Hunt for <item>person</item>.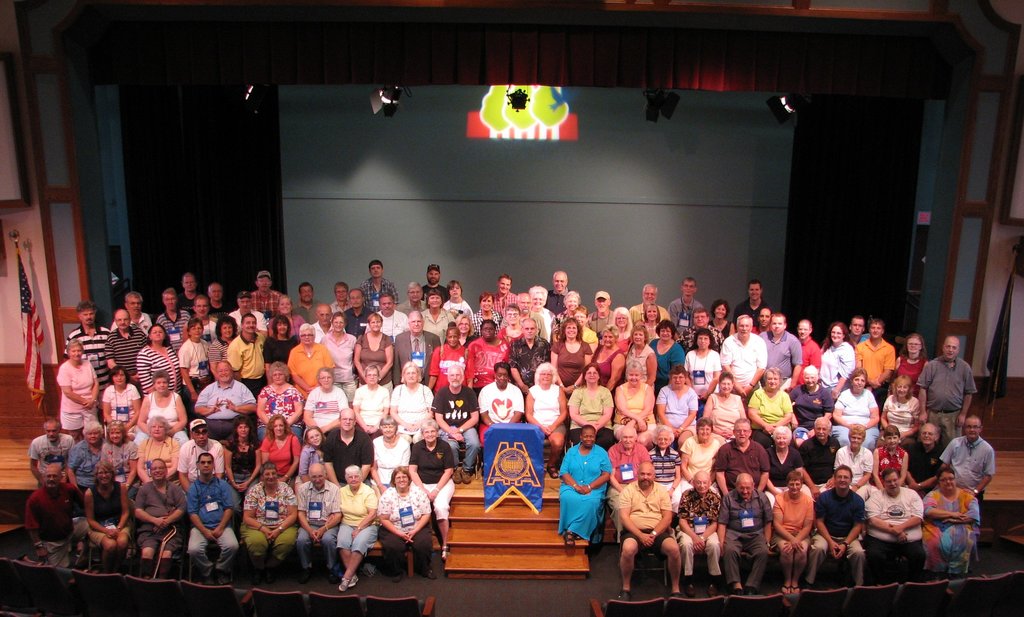
Hunted down at [left=289, top=325, right=335, bottom=399].
